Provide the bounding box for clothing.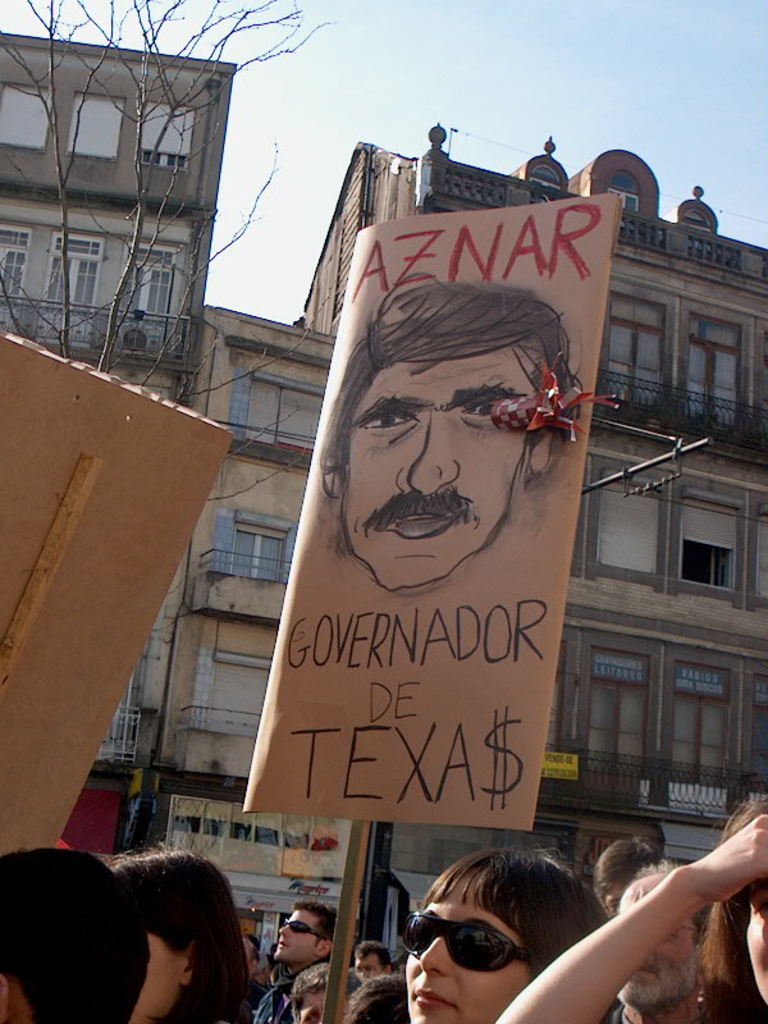
bbox=(247, 970, 296, 1023).
